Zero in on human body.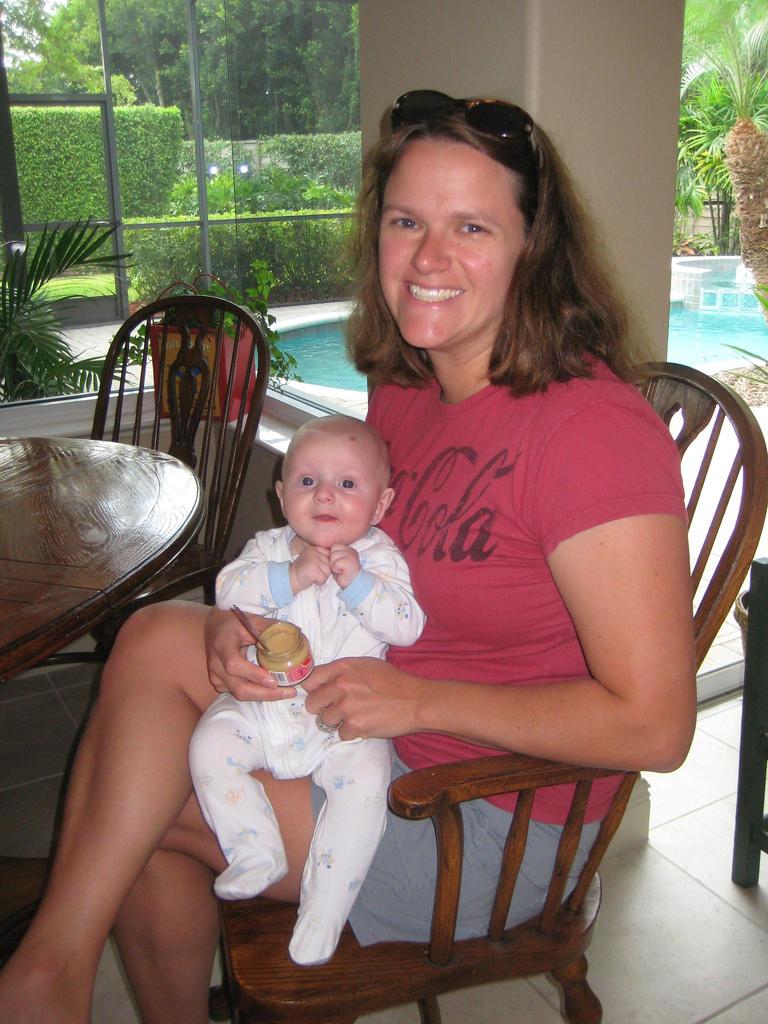
Zeroed in: bbox(0, 101, 694, 1023).
